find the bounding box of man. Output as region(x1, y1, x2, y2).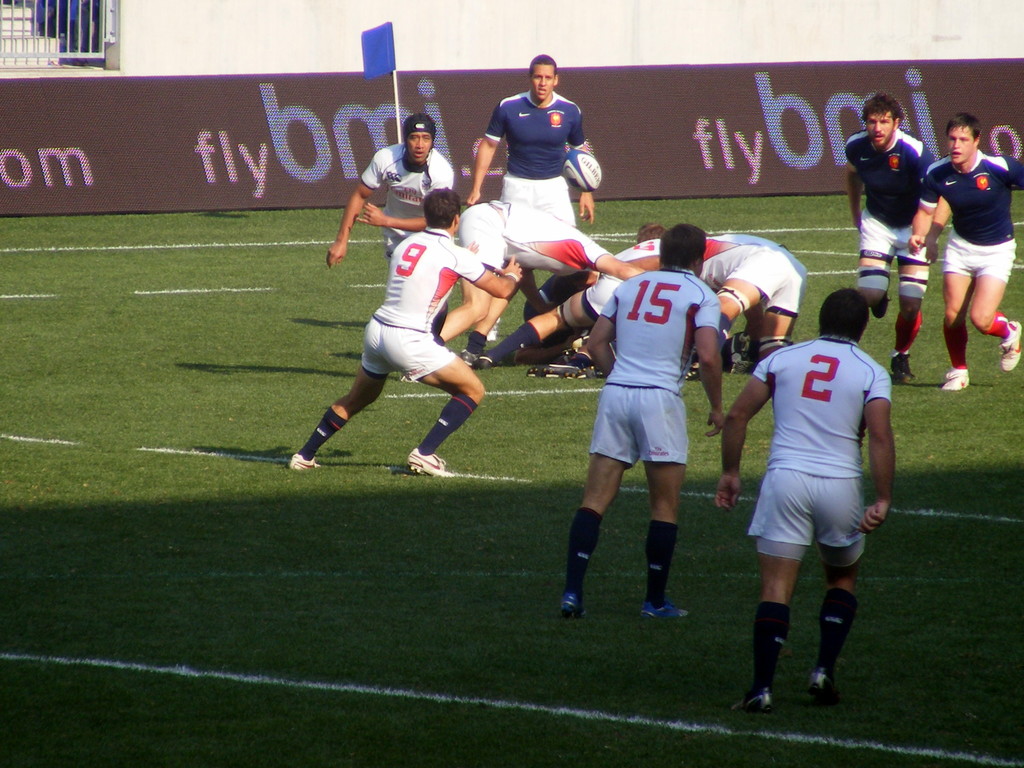
region(324, 113, 452, 268).
